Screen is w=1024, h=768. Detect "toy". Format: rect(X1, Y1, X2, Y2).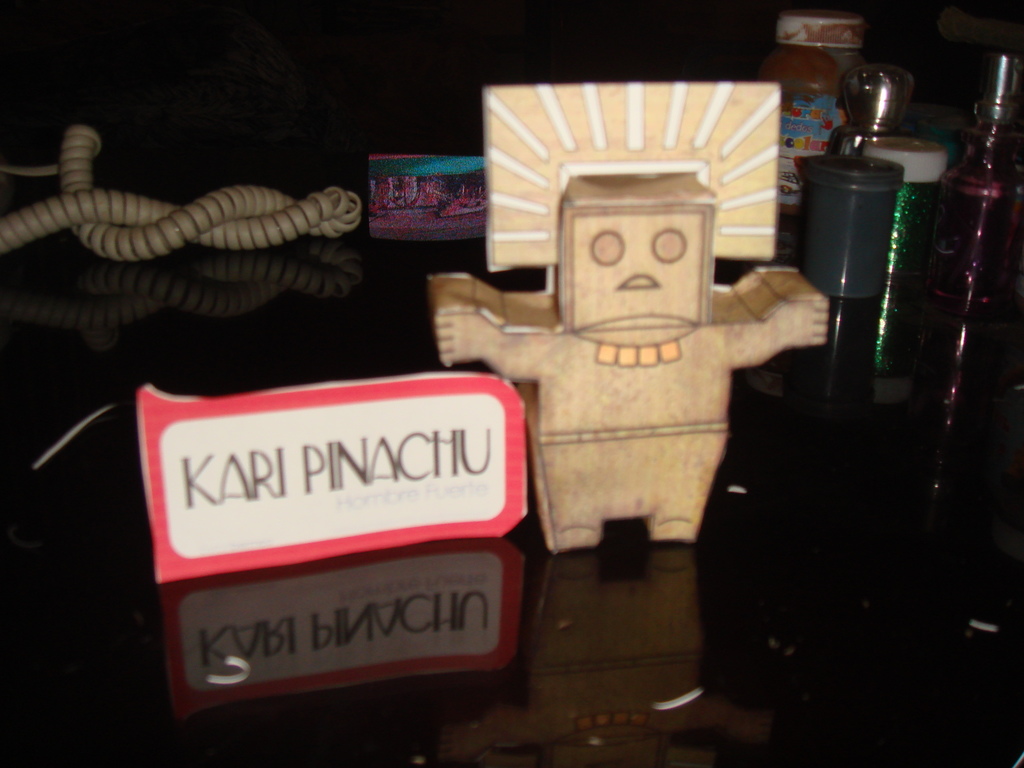
rect(412, 62, 861, 572).
